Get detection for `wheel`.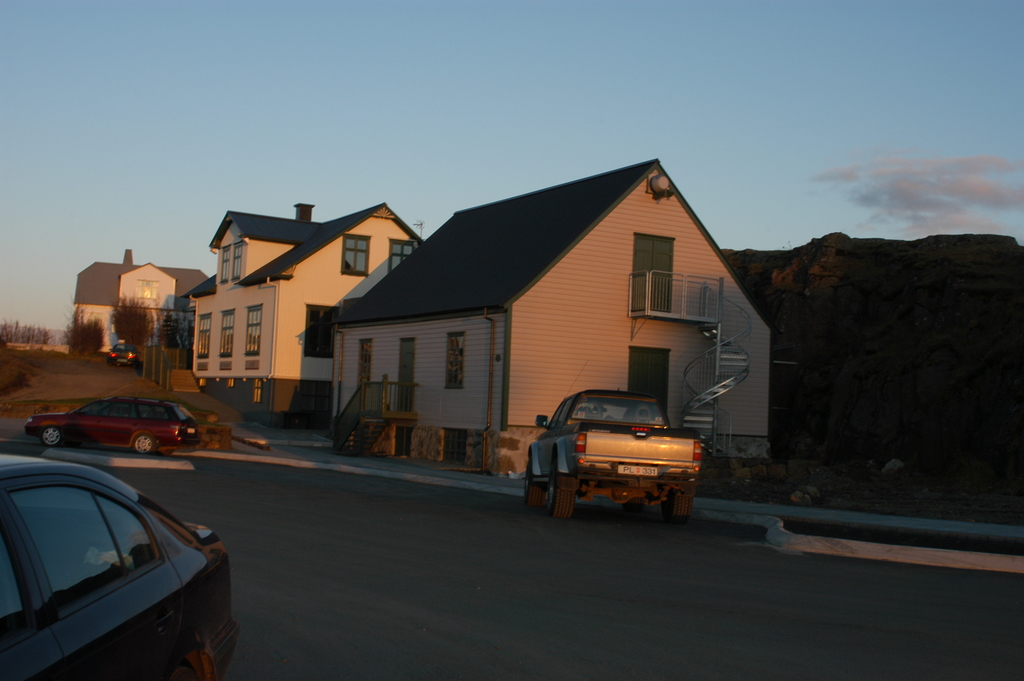
Detection: 666/489/691/521.
